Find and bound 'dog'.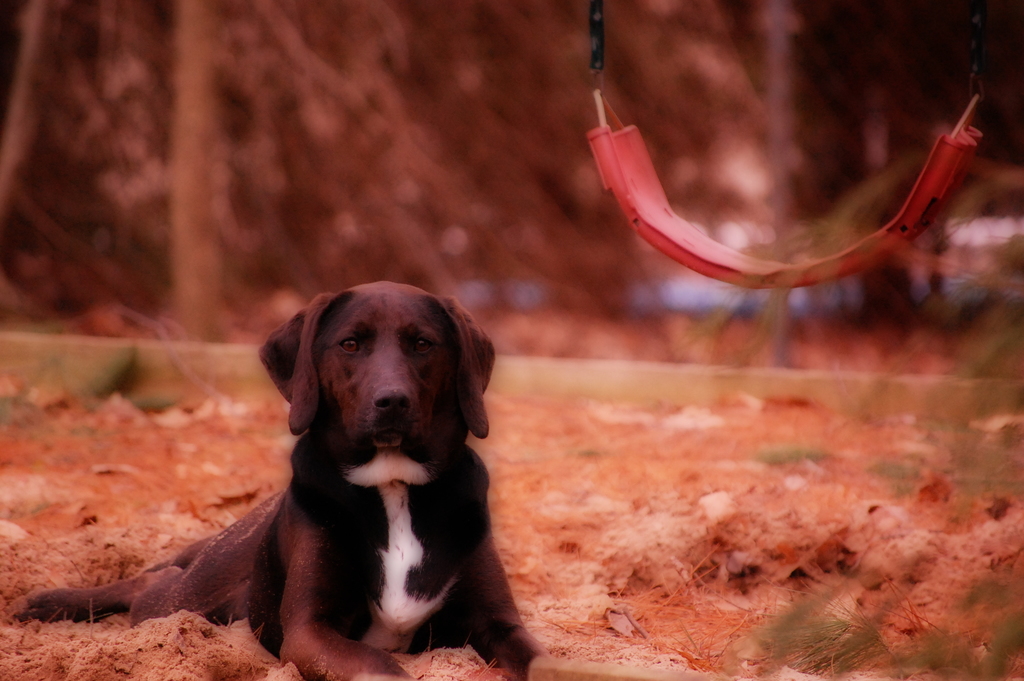
Bound: {"left": 13, "top": 280, "right": 552, "bottom": 680}.
